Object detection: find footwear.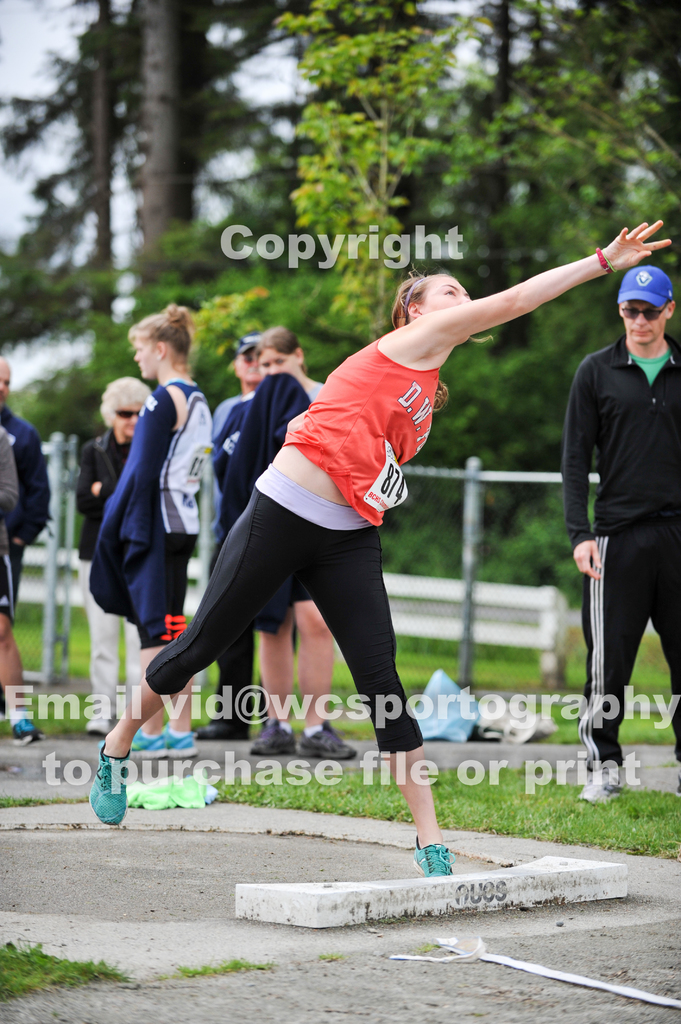
box=[249, 716, 357, 761].
